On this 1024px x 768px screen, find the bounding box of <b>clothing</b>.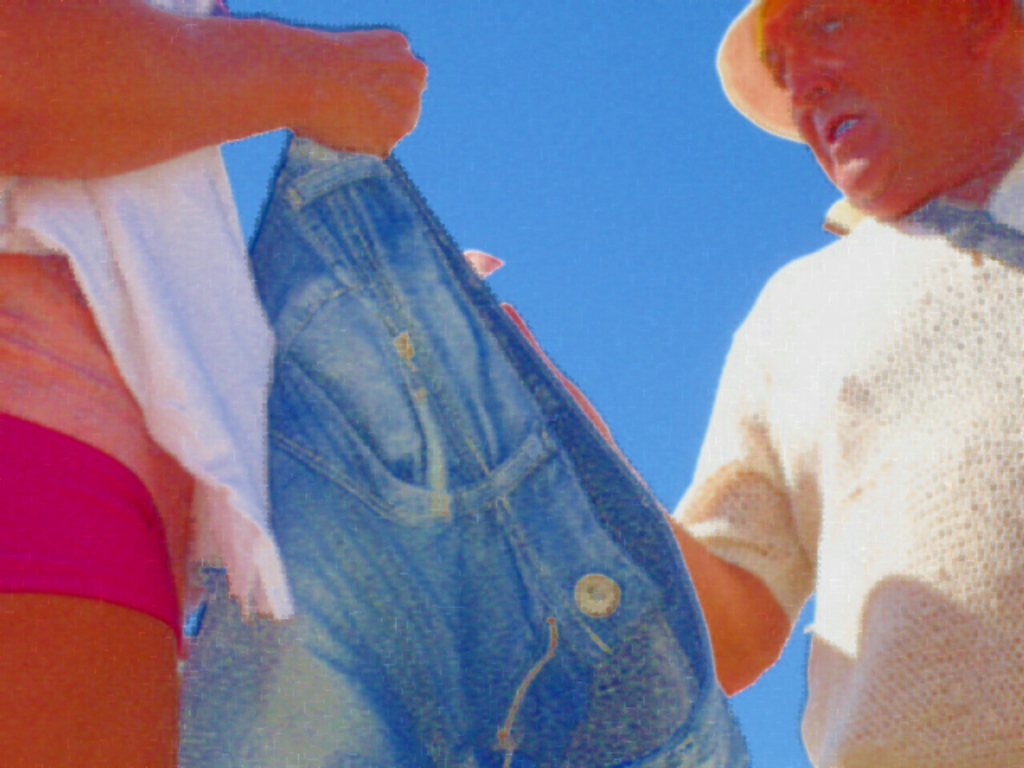
Bounding box: [8, 256, 186, 549].
